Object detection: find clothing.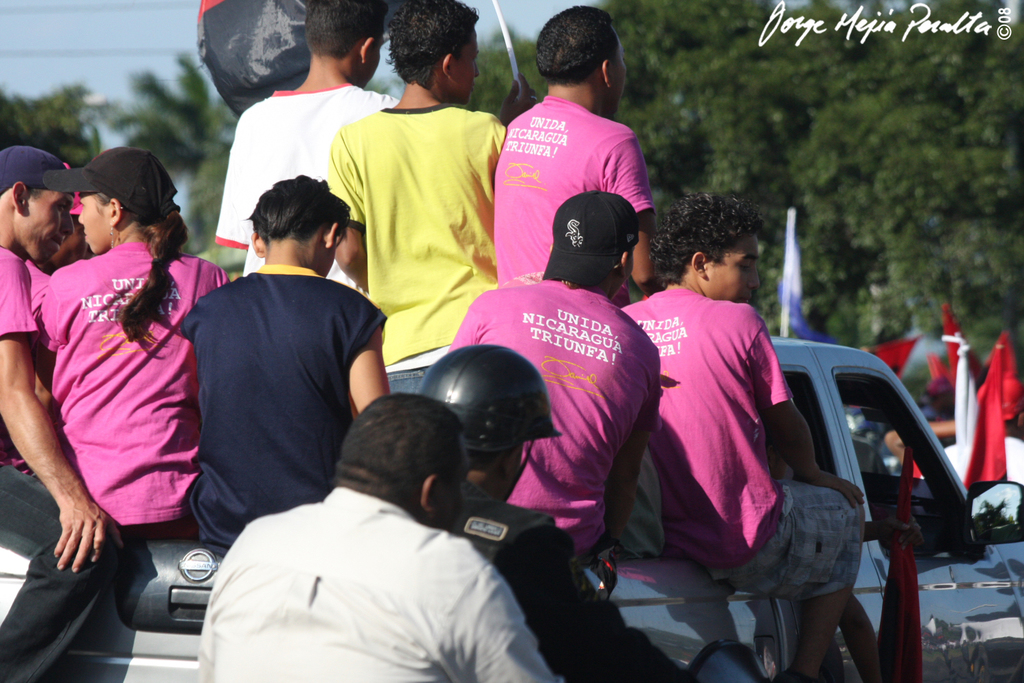
(214,79,400,296).
